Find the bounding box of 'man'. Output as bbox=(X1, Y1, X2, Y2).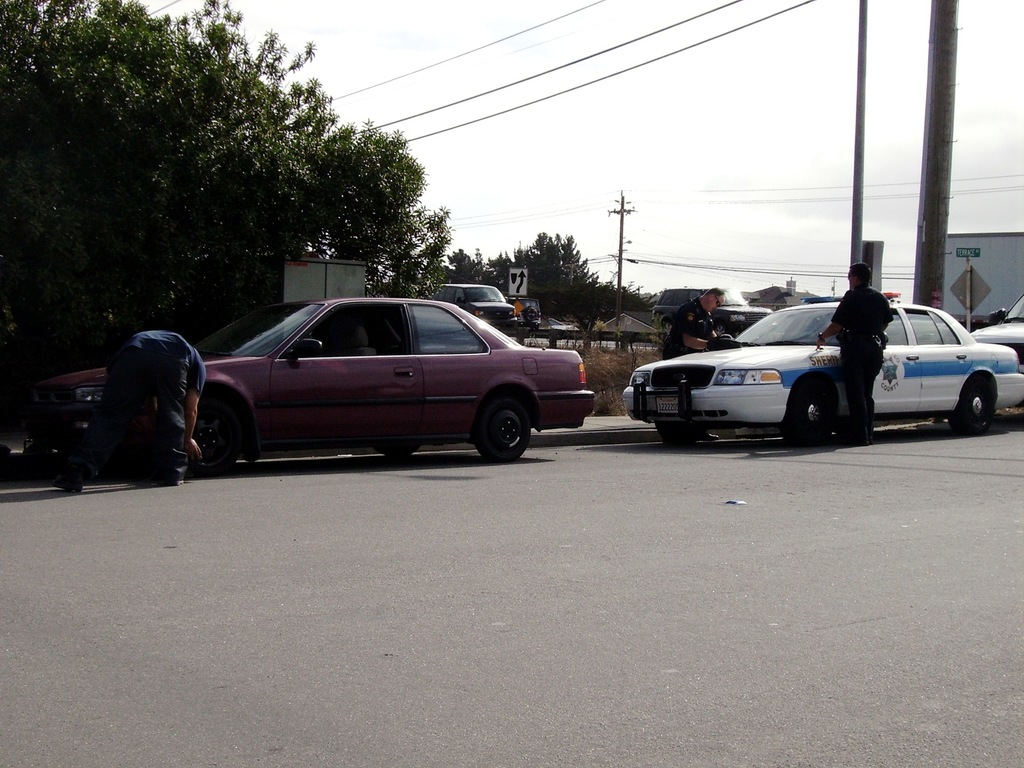
bbox=(817, 260, 891, 447).
